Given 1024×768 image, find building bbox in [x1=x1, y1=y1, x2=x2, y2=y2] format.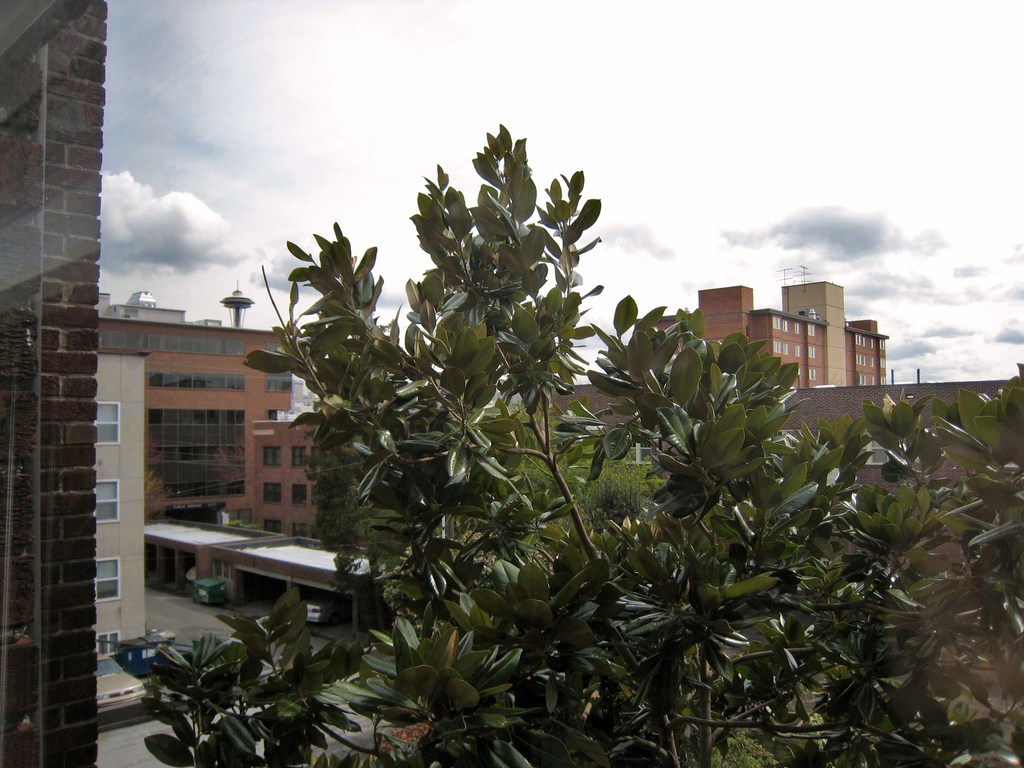
[x1=636, y1=278, x2=886, y2=384].
